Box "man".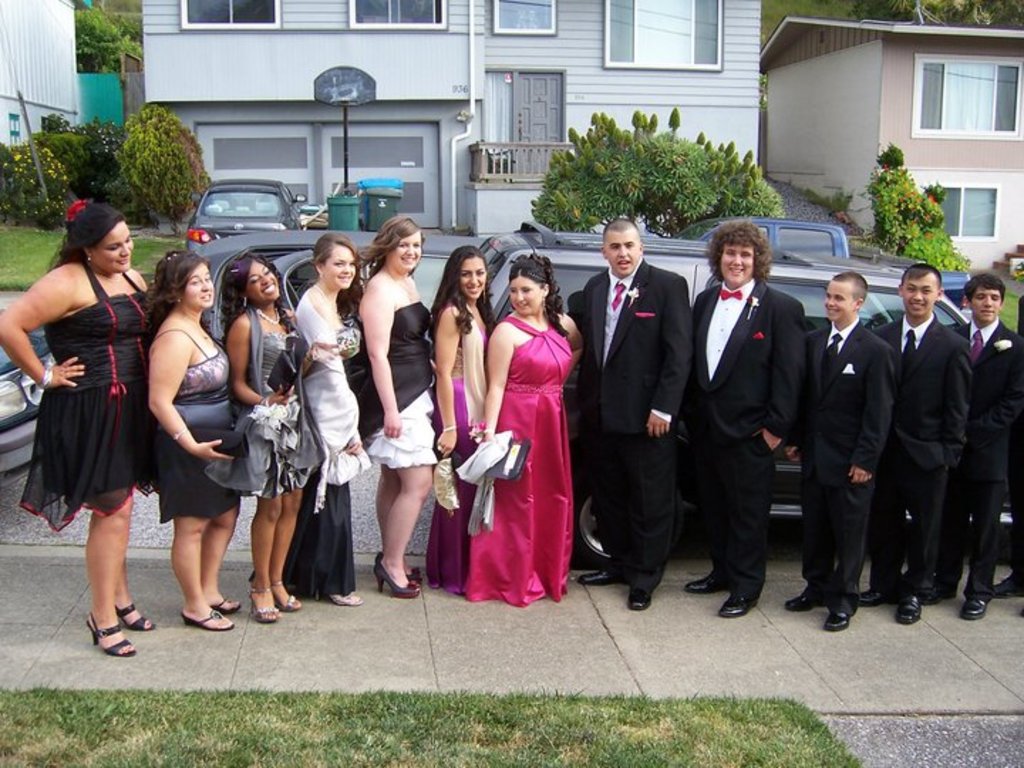
(x1=942, y1=276, x2=1023, y2=626).
